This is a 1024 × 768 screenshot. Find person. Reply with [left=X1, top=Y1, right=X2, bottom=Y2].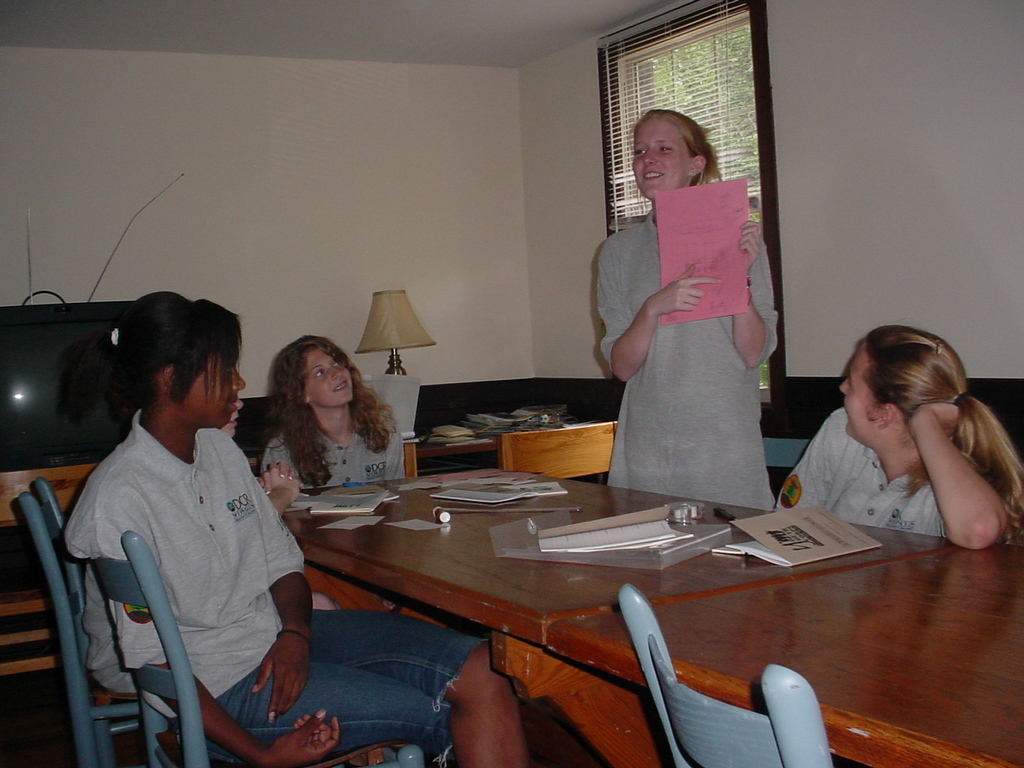
[left=792, top=325, right=1023, bottom=552].
